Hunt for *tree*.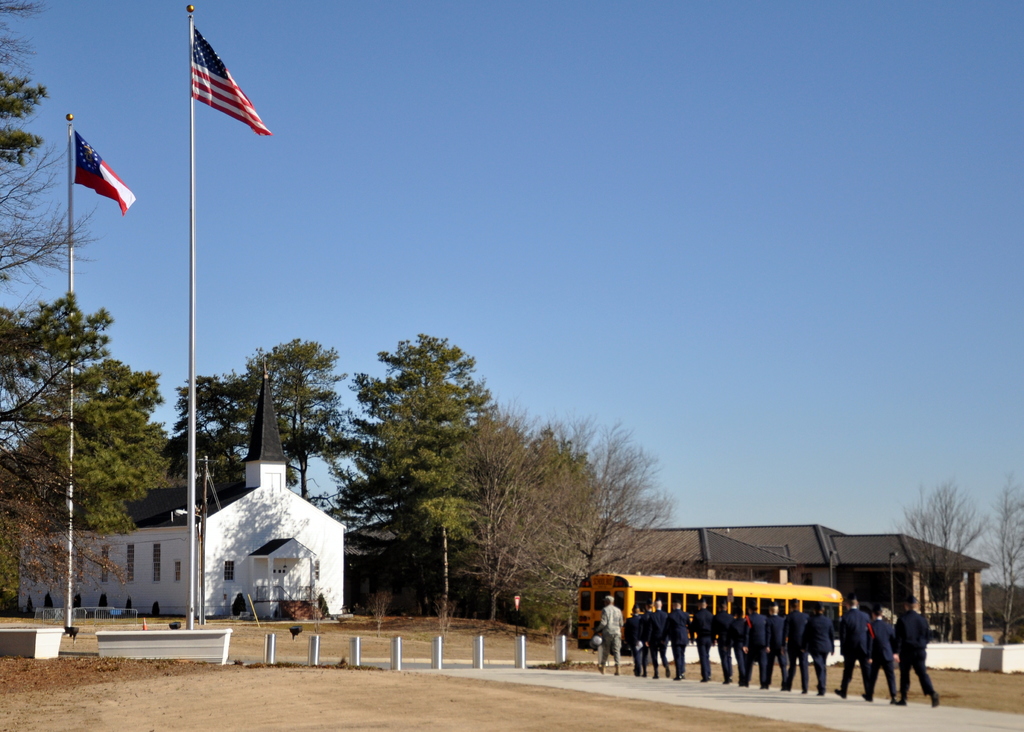
Hunted down at [139,416,199,491].
